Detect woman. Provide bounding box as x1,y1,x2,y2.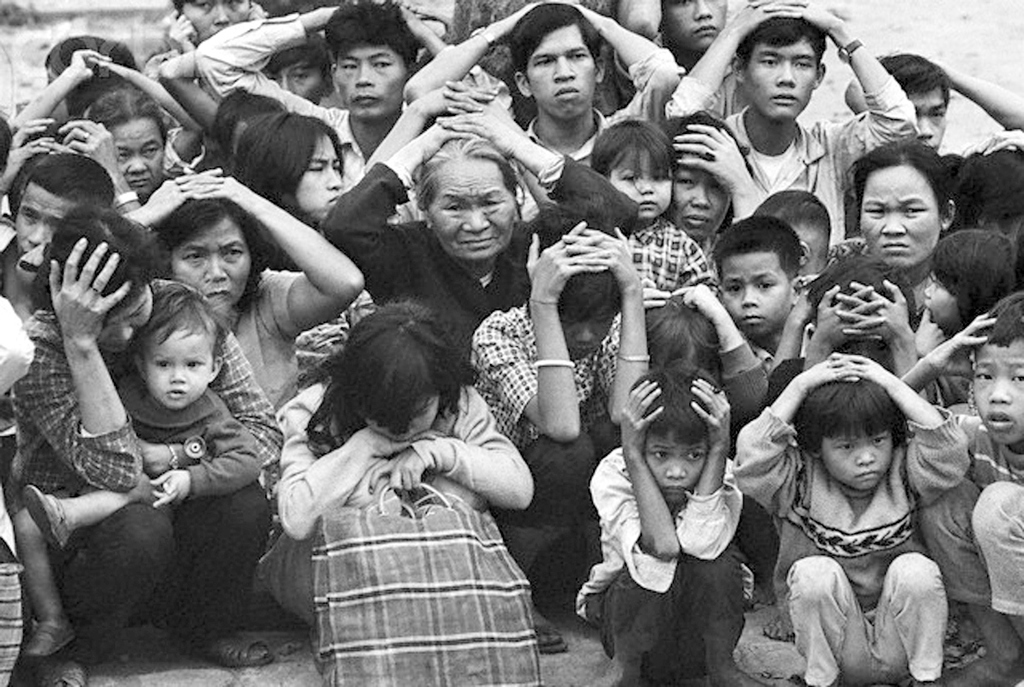
260,287,544,647.
